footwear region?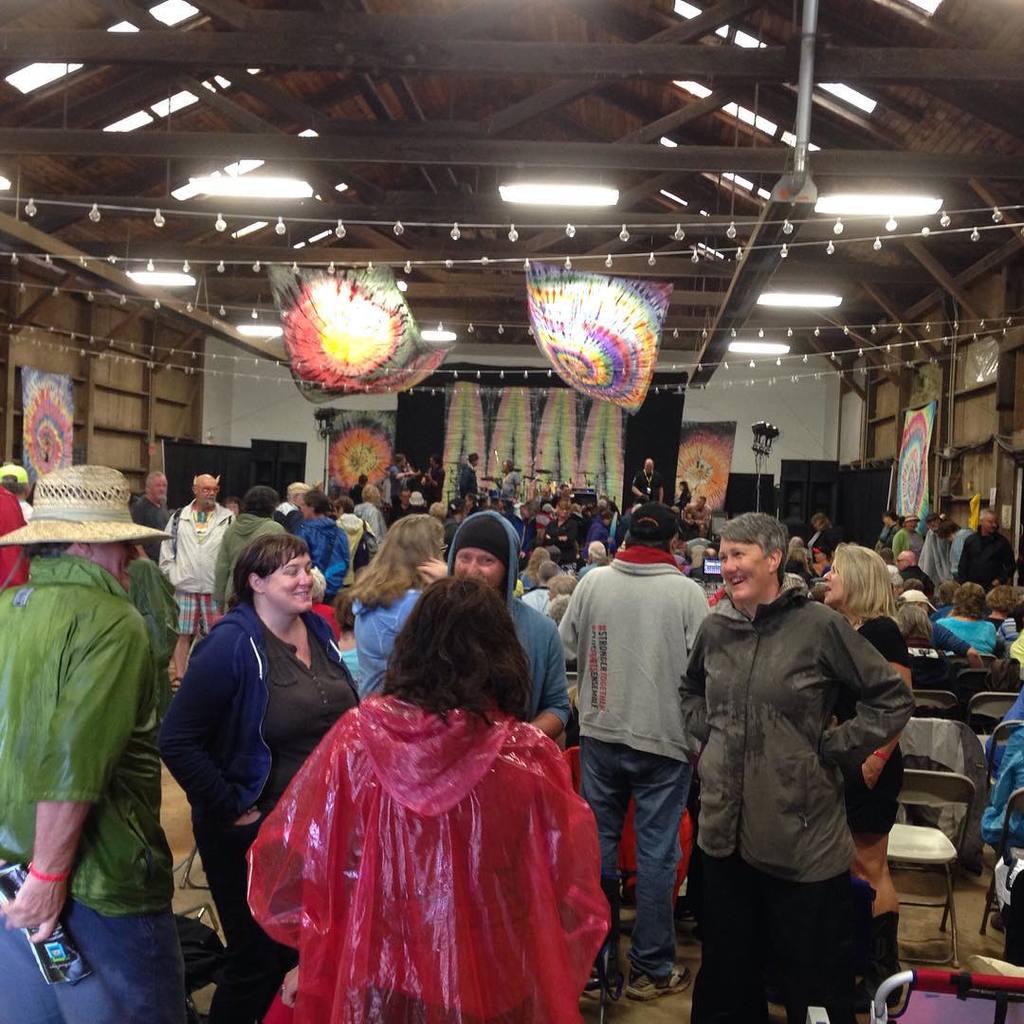
rect(628, 974, 690, 1002)
